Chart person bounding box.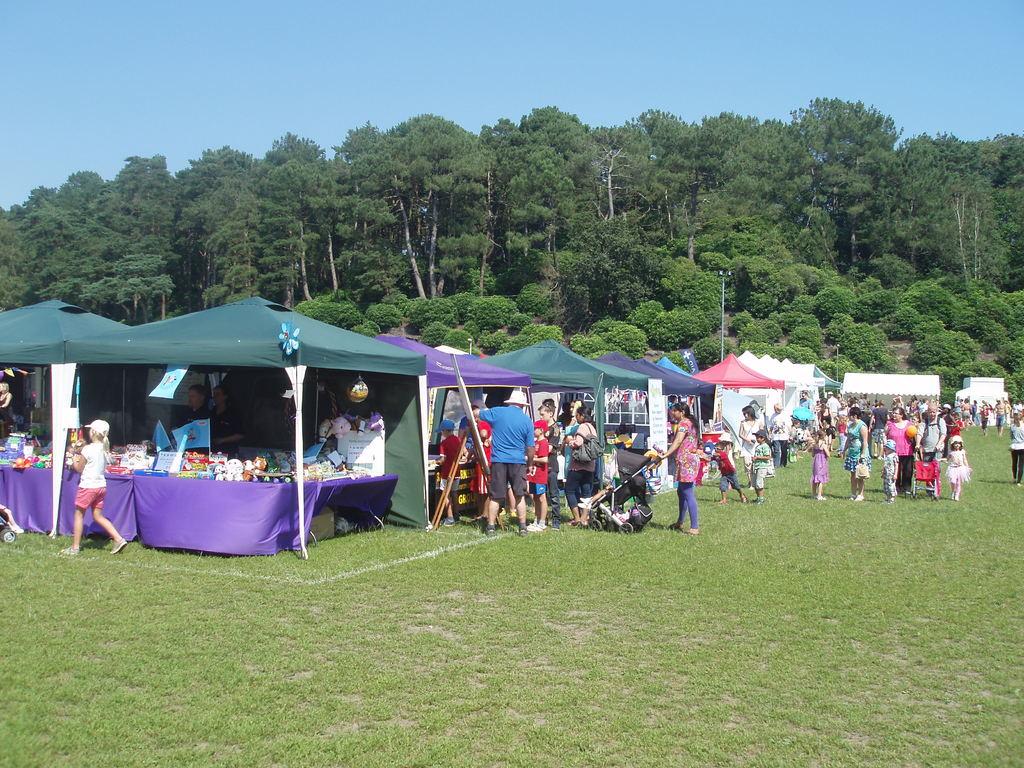
Charted: region(575, 479, 660, 527).
